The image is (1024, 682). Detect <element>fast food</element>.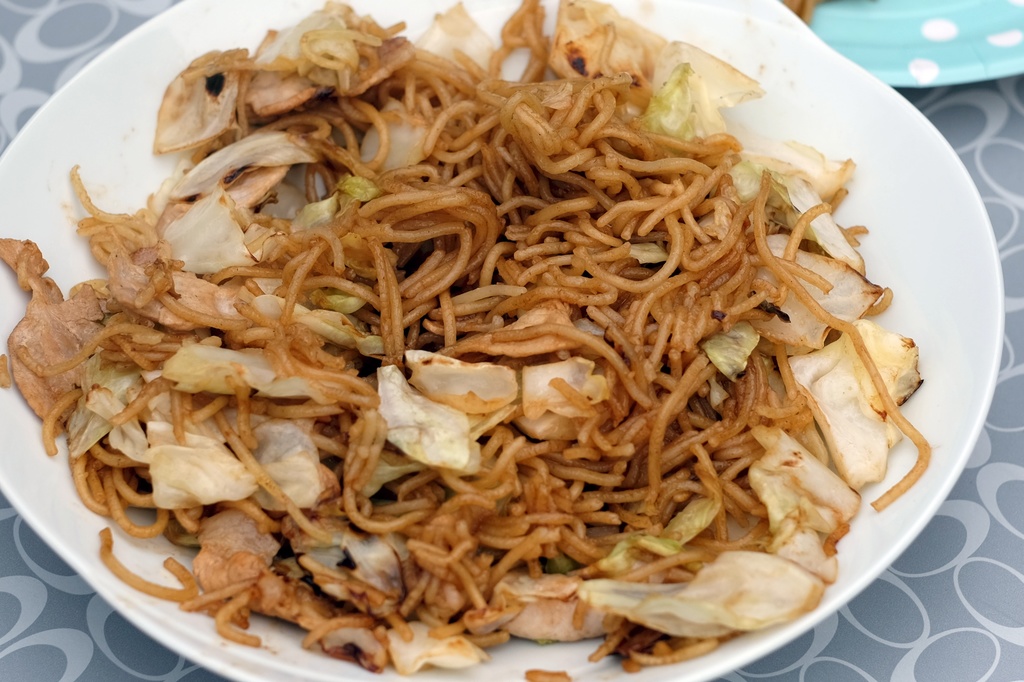
Detection: [0, 0, 920, 681].
